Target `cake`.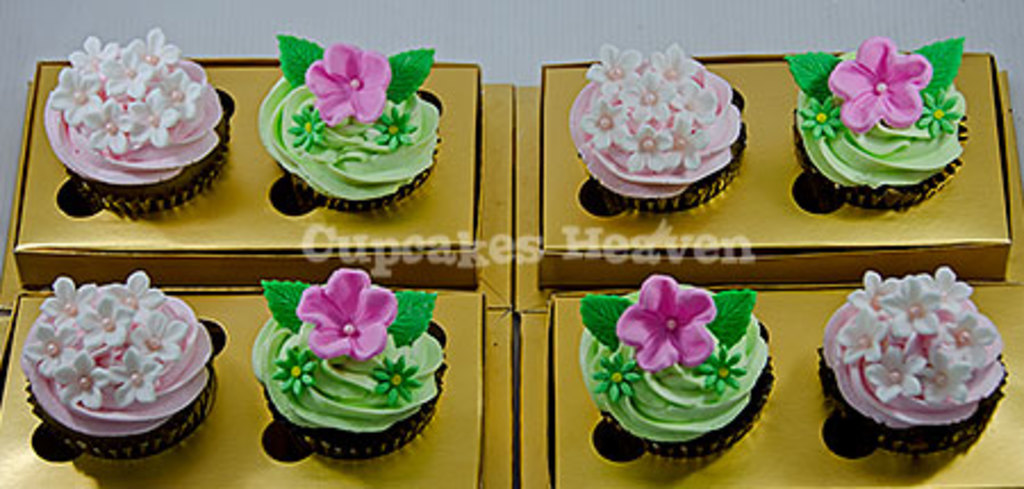
Target region: l=573, t=39, r=746, b=205.
